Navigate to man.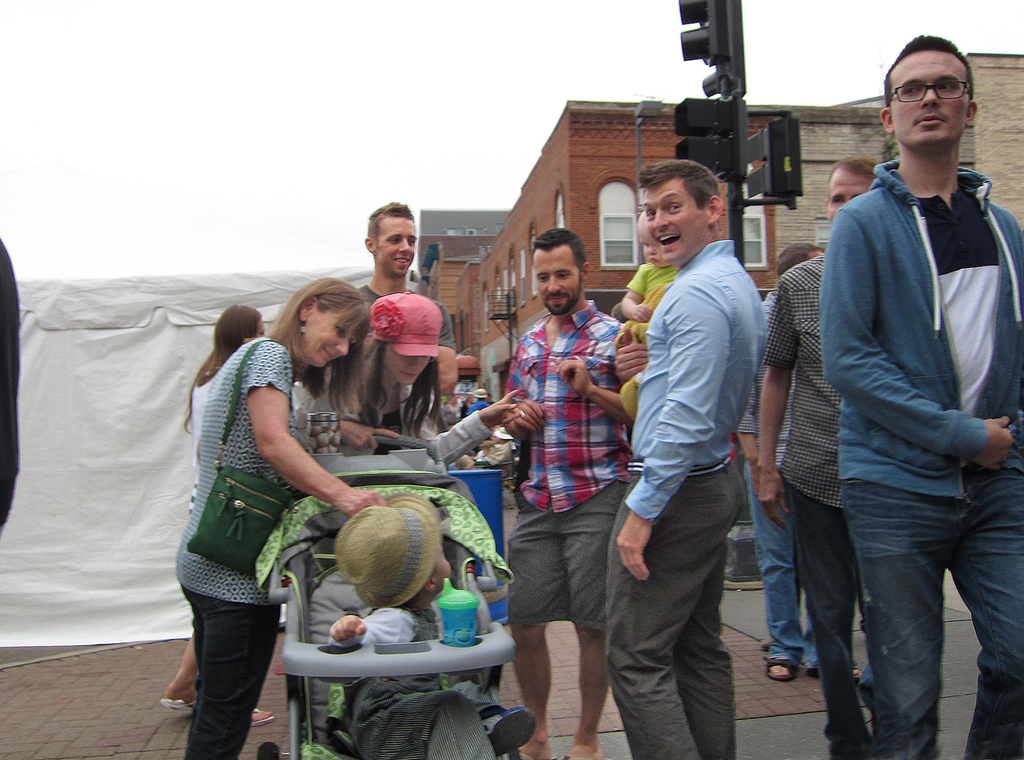
Navigation target: {"x1": 0, "y1": 232, "x2": 20, "y2": 536}.
